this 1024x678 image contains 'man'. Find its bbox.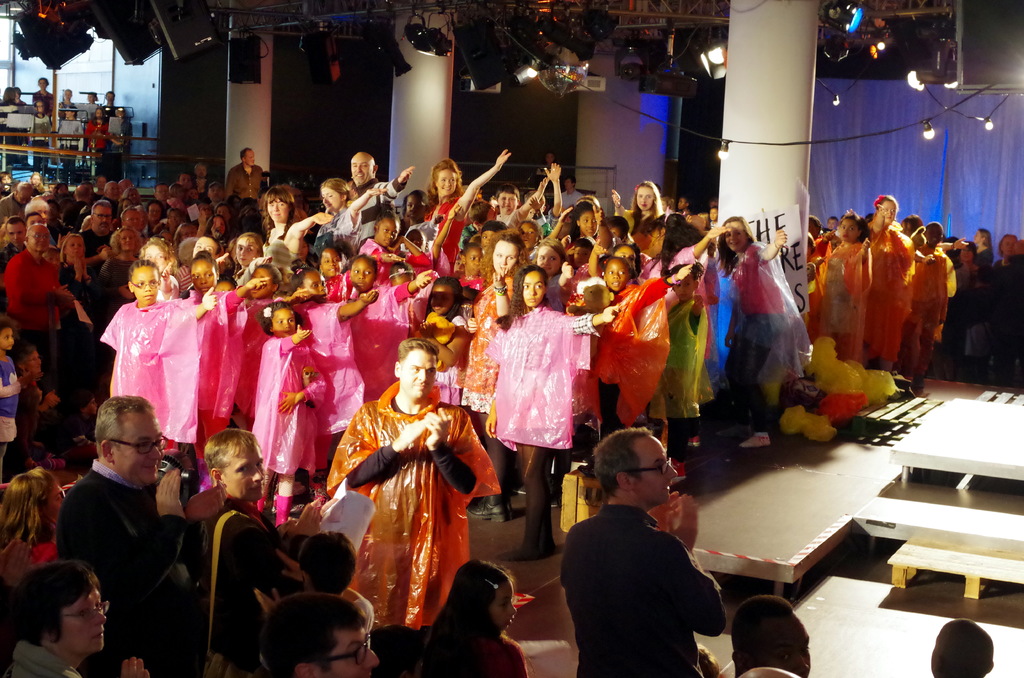
185 423 319 642.
